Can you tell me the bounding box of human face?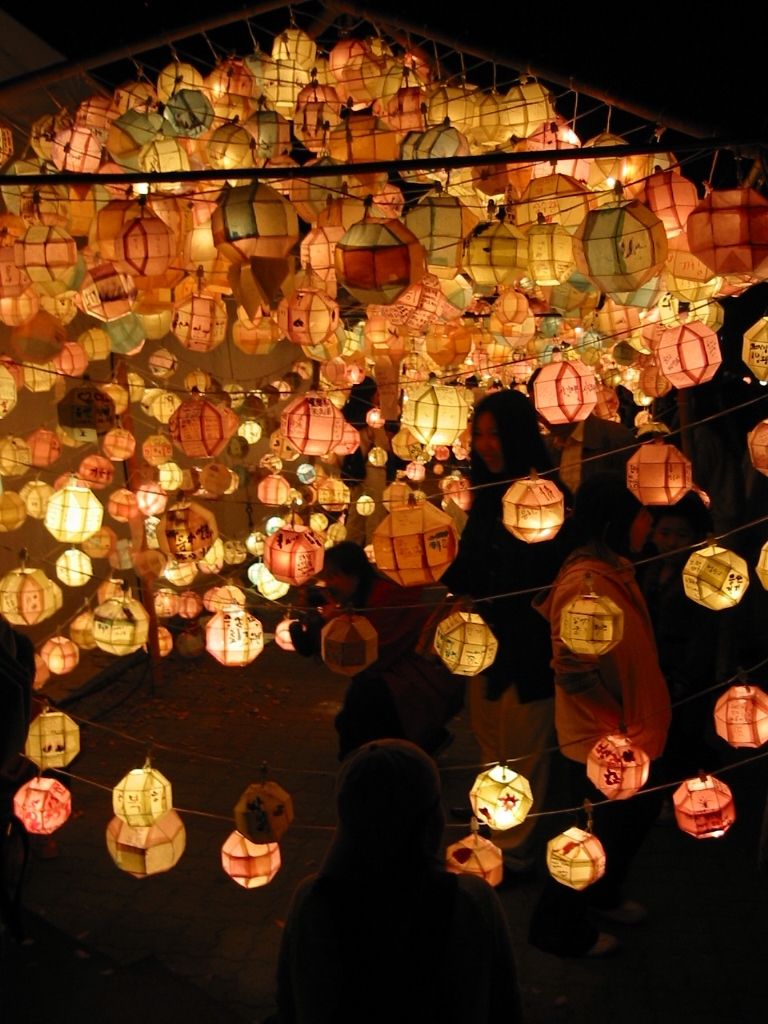
473:411:508:484.
